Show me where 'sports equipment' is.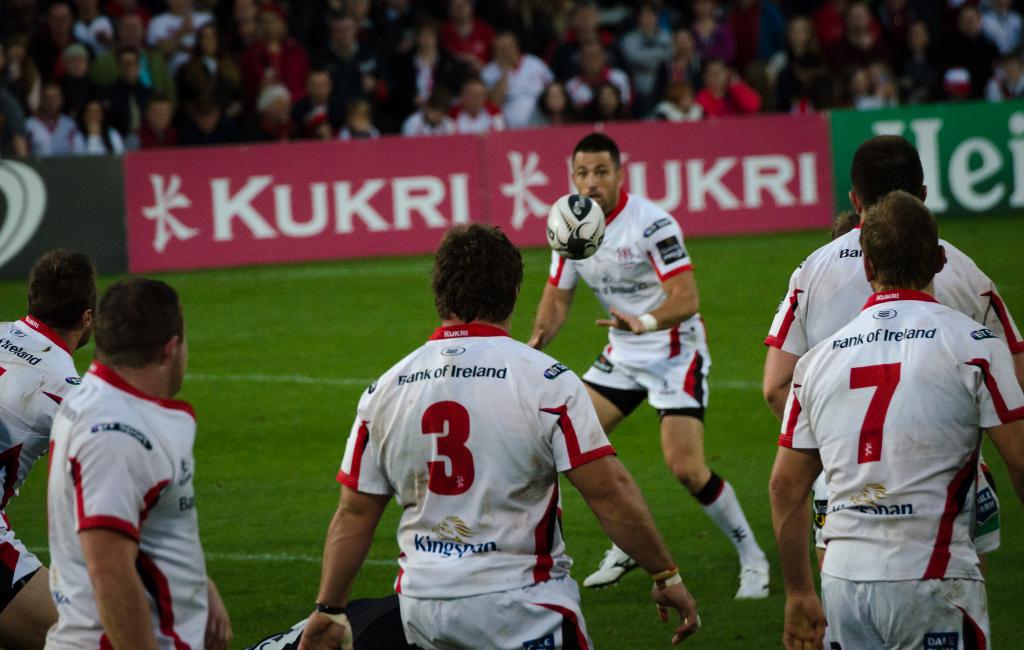
'sports equipment' is at 585/544/640/595.
